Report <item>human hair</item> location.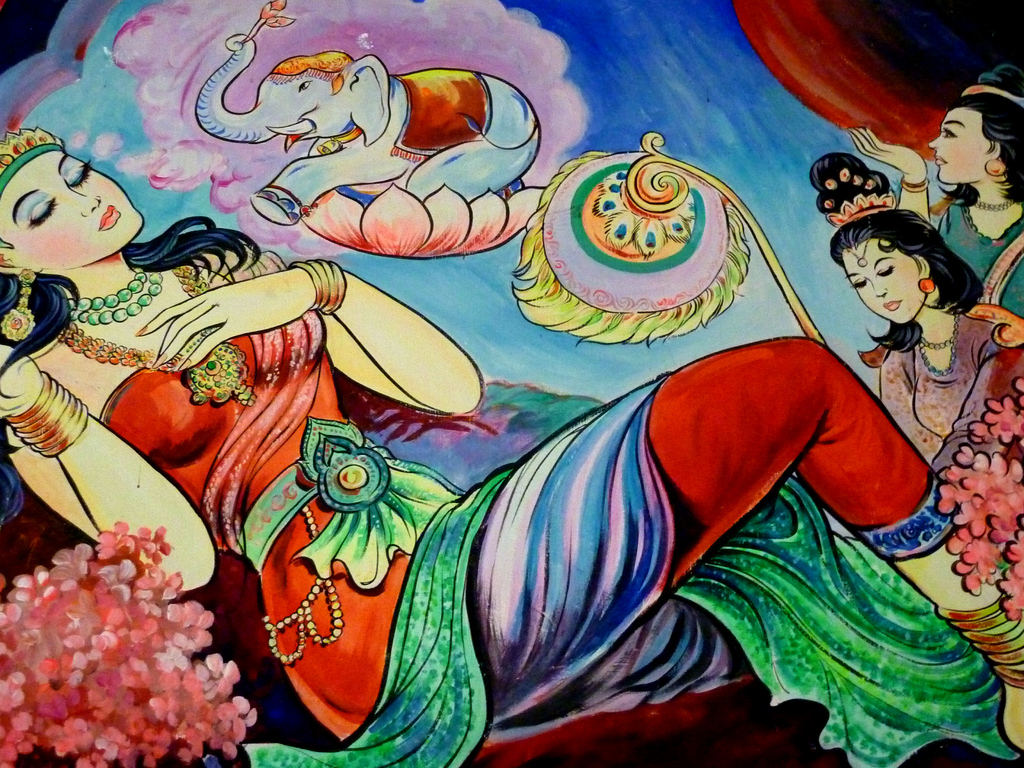
Report: Rect(937, 60, 1023, 205).
